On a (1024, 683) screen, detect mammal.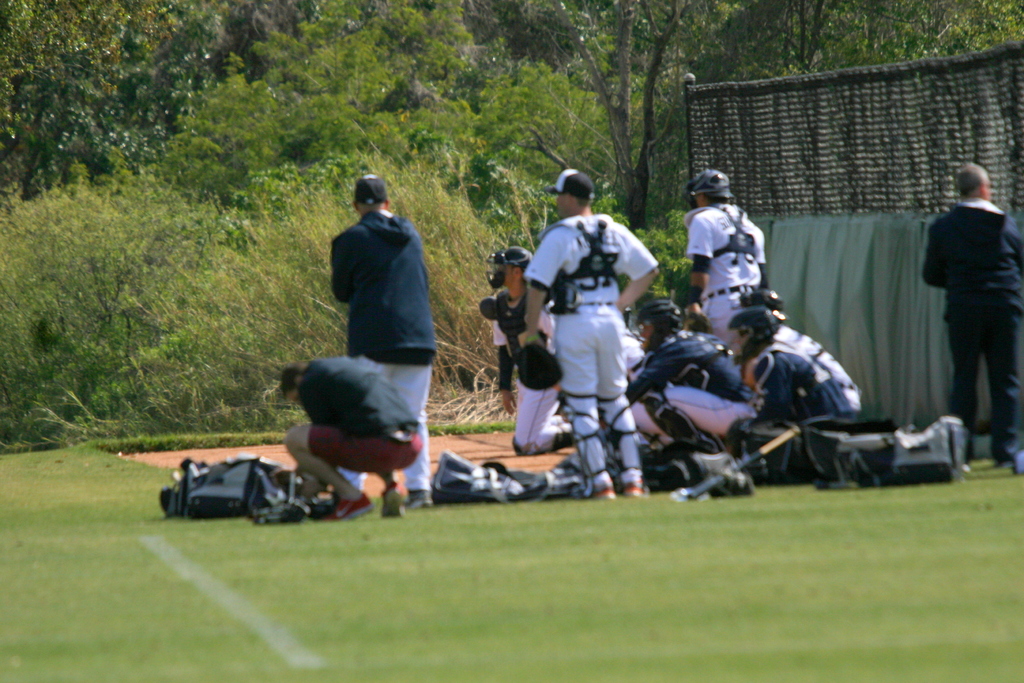
left=490, top=245, right=575, bottom=460.
